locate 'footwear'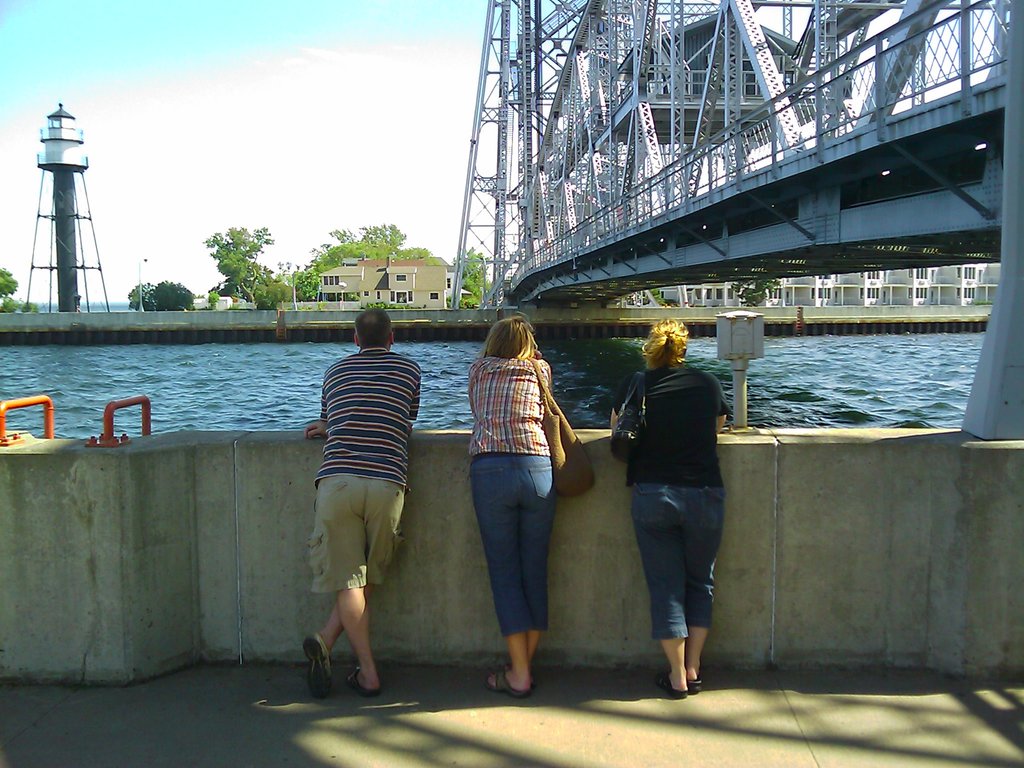
[x1=346, y1=668, x2=380, y2=698]
